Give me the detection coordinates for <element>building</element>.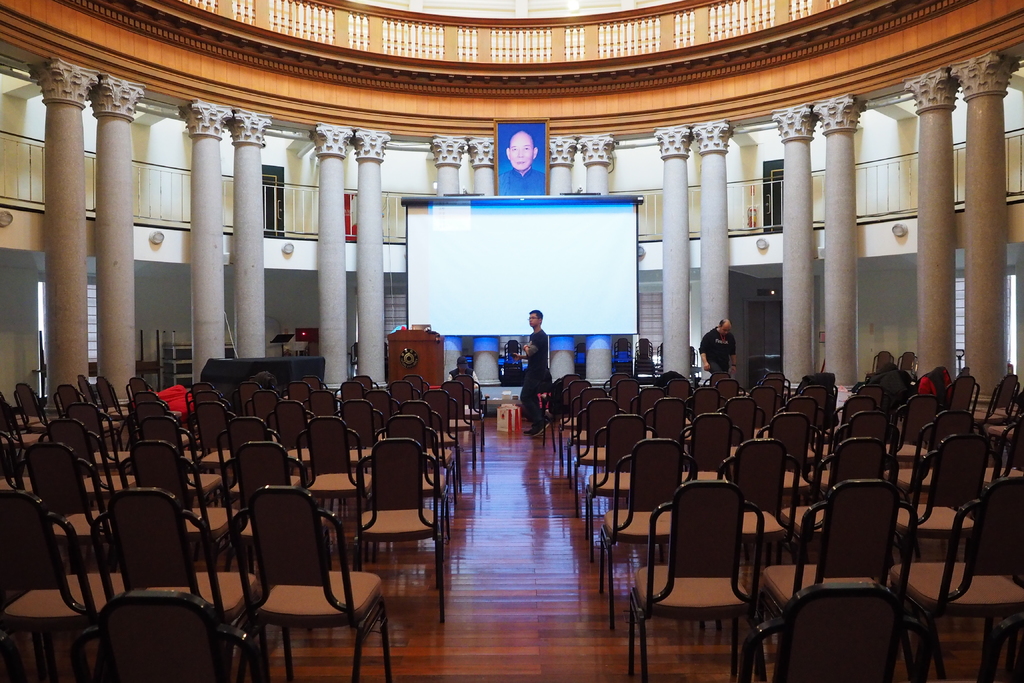
<bbox>0, 0, 1023, 682</bbox>.
